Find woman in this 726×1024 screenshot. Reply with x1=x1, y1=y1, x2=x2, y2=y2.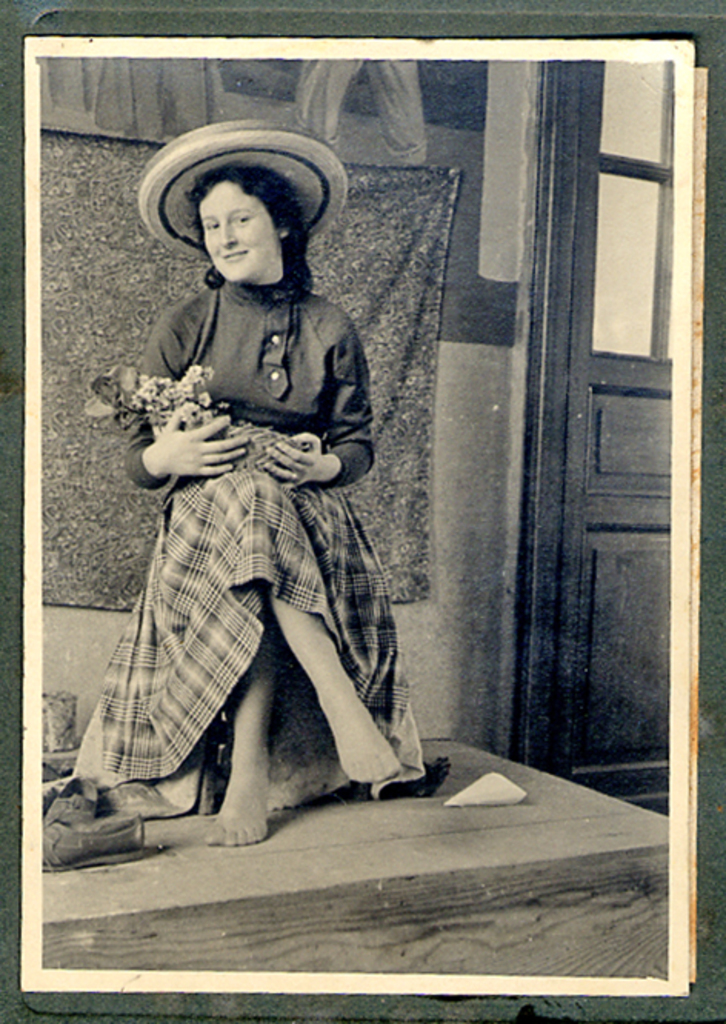
x1=72, y1=126, x2=423, y2=841.
